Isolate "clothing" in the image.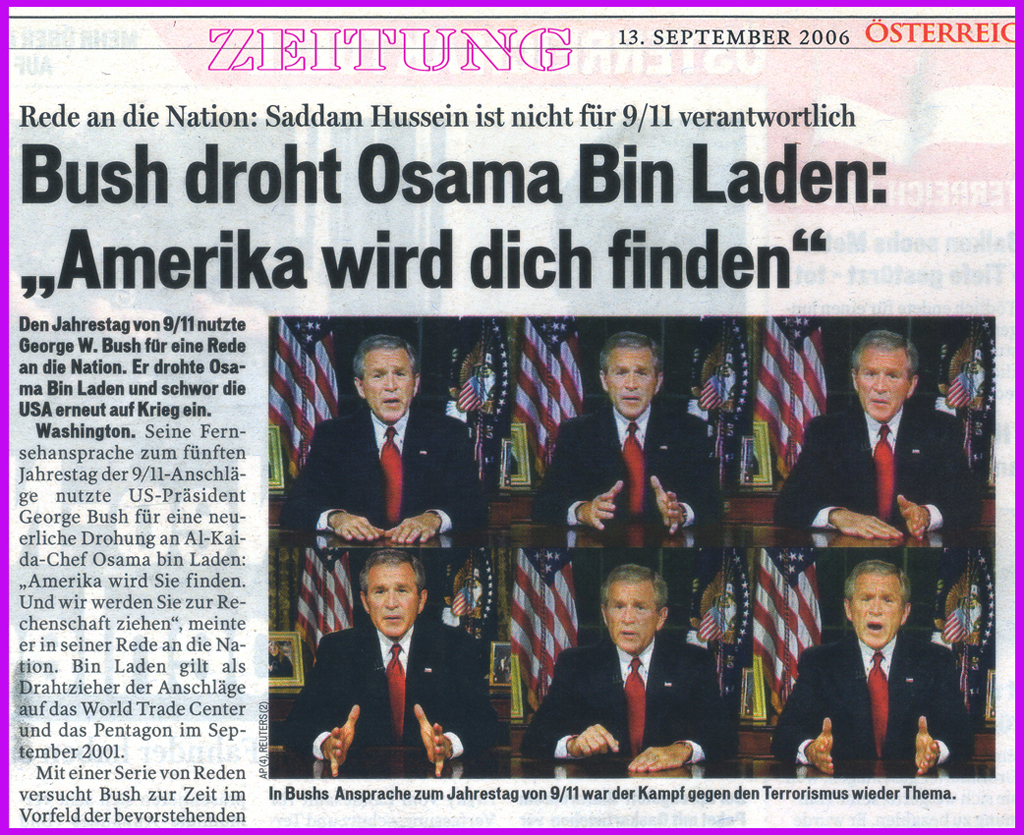
Isolated region: (x1=777, y1=404, x2=987, y2=526).
